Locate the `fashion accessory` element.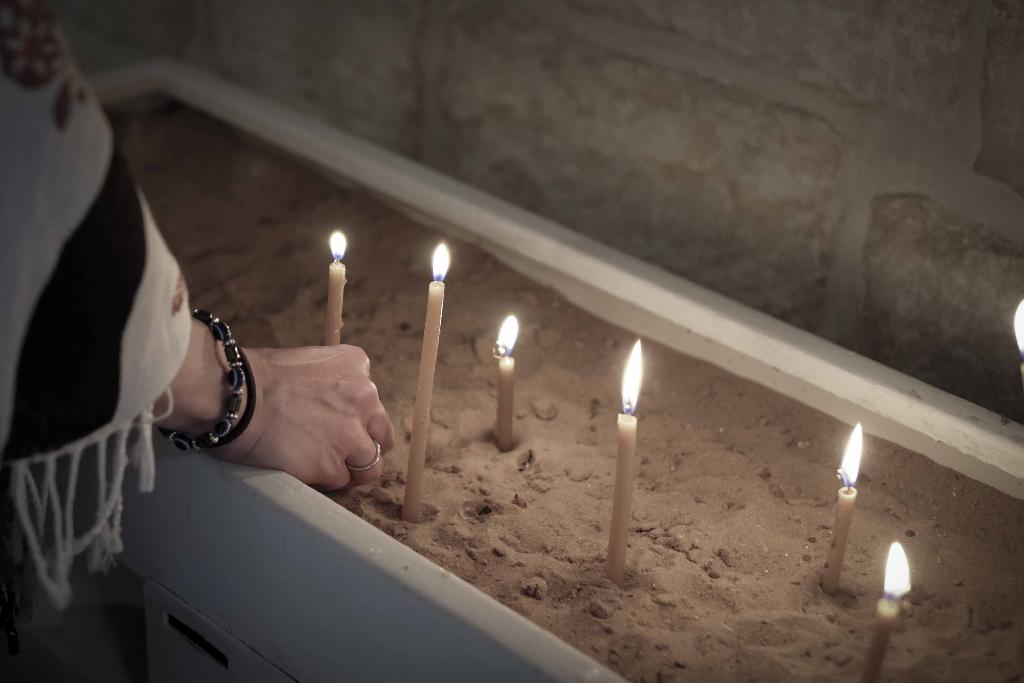
Element bbox: {"x1": 353, "y1": 440, "x2": 386, "y2": 472}.
